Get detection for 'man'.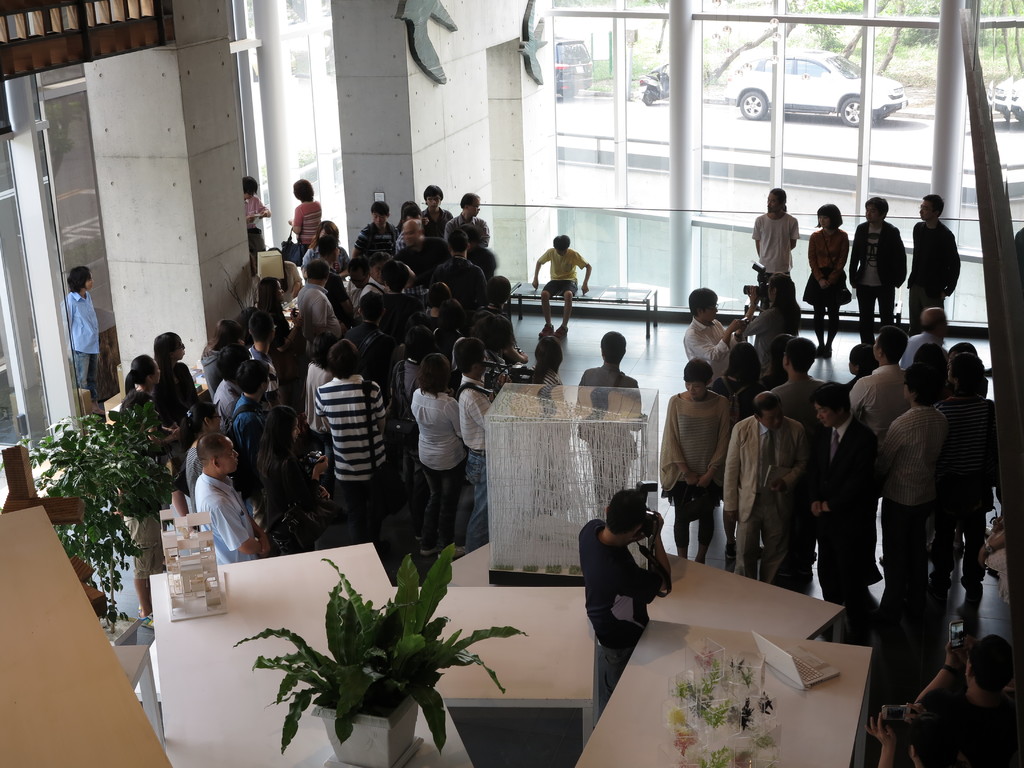
Detection: box(904, 196, 961, 335).
